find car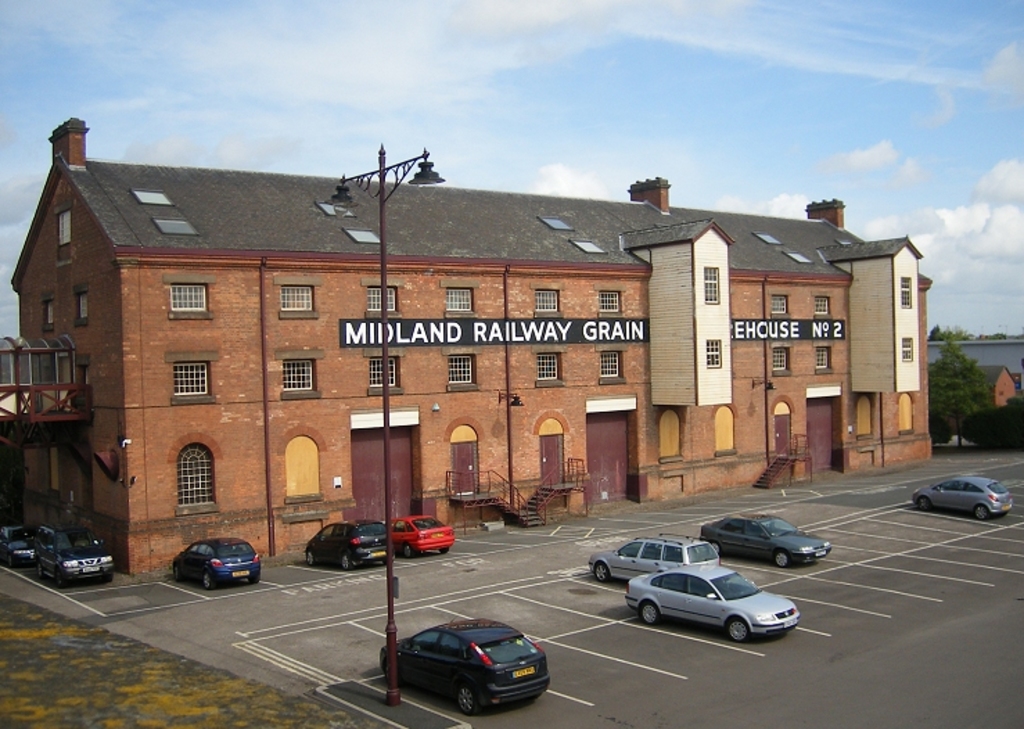
<region>697, 517, 829, 565</region>
